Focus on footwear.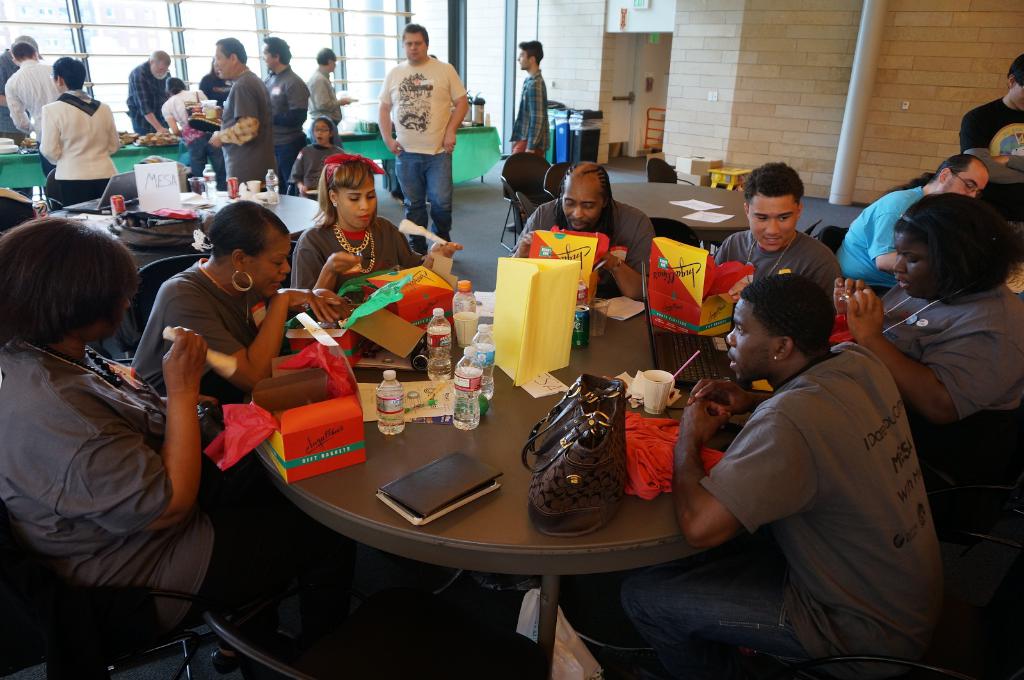
Focused at box(412, 246, 430, 264).
